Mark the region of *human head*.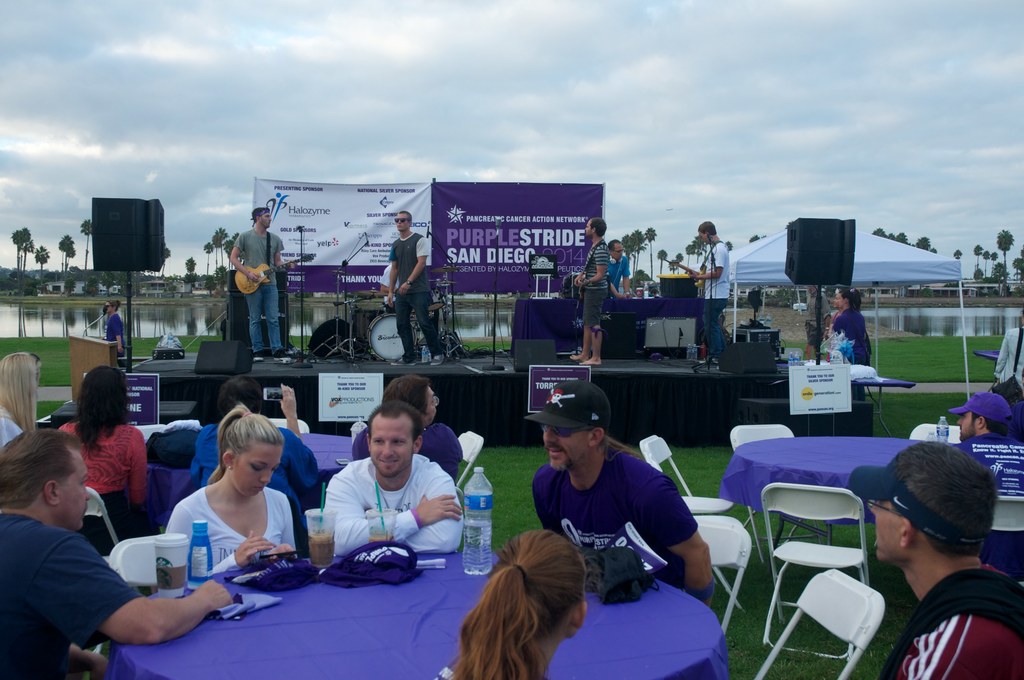
Region: region(865, 442, 1000, 564).
